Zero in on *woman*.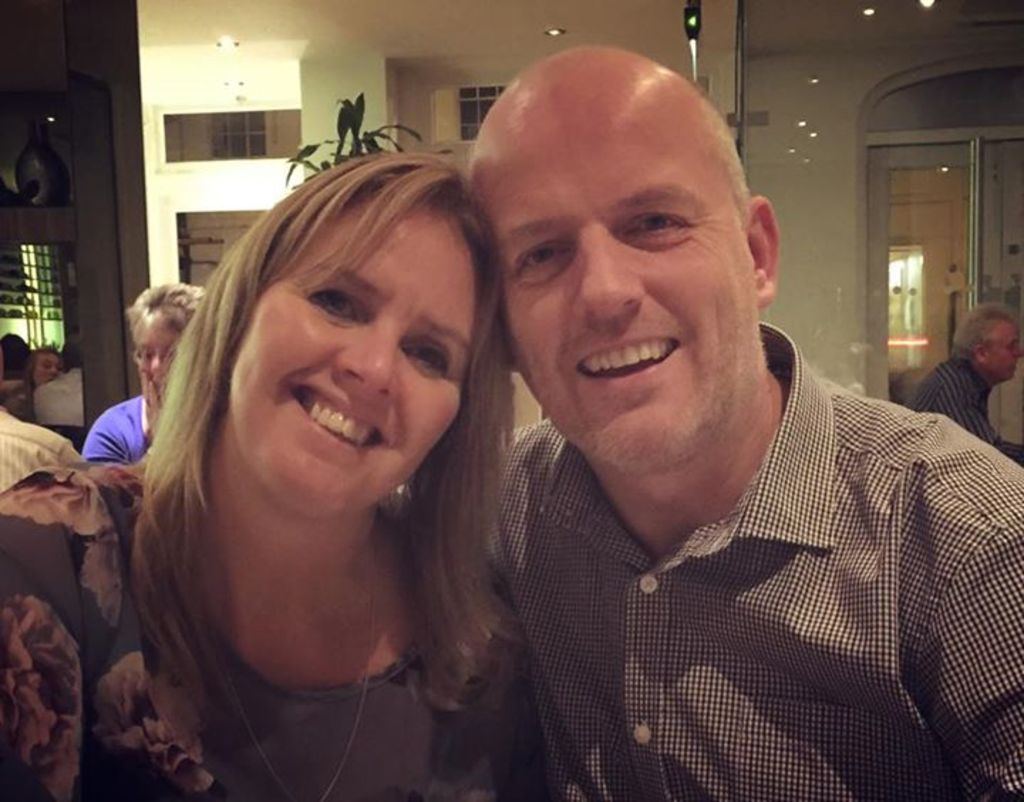
Zeroed in: bbox=[81, 274, 212, 459].
